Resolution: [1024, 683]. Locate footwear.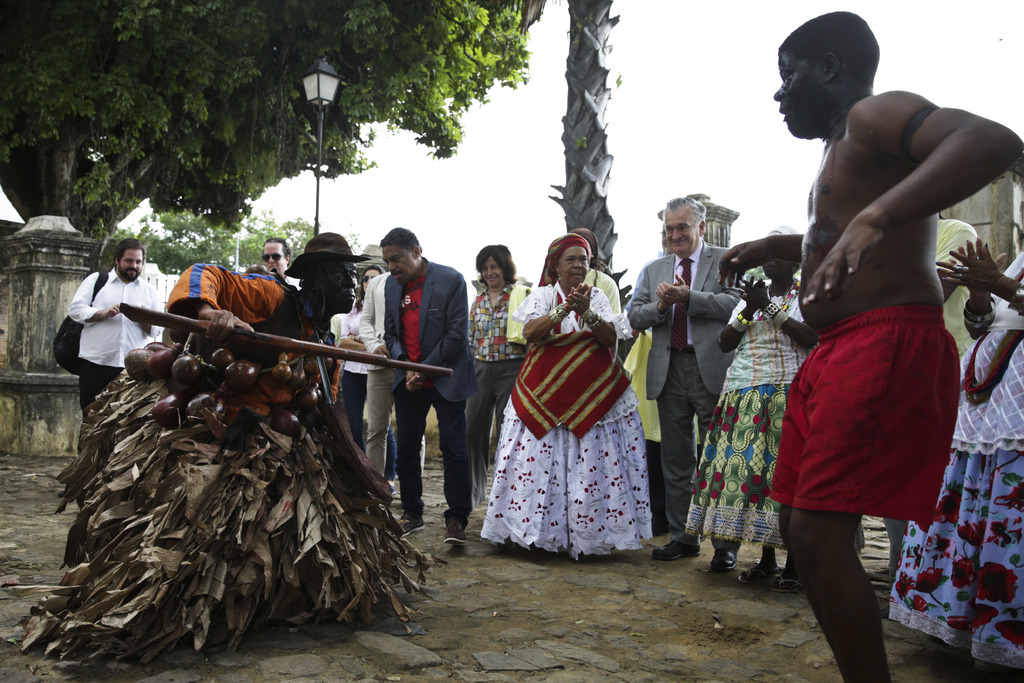
BBox(444, 514, 468, 545).
